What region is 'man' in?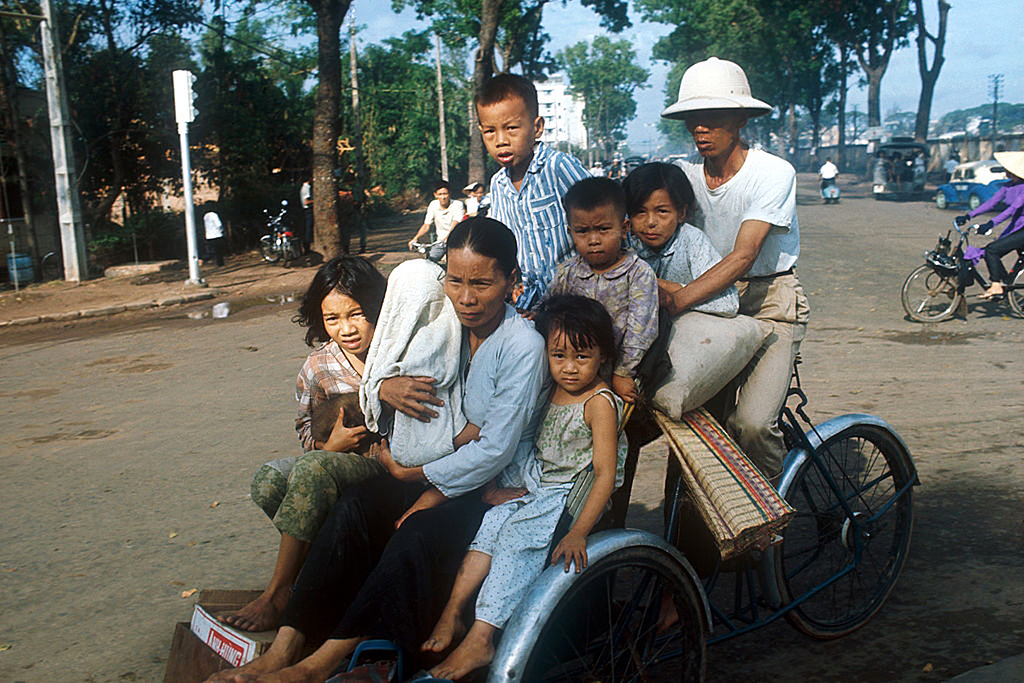
{"x1": 819, "y1": 158, "x2": 834, "y2": 183}.
